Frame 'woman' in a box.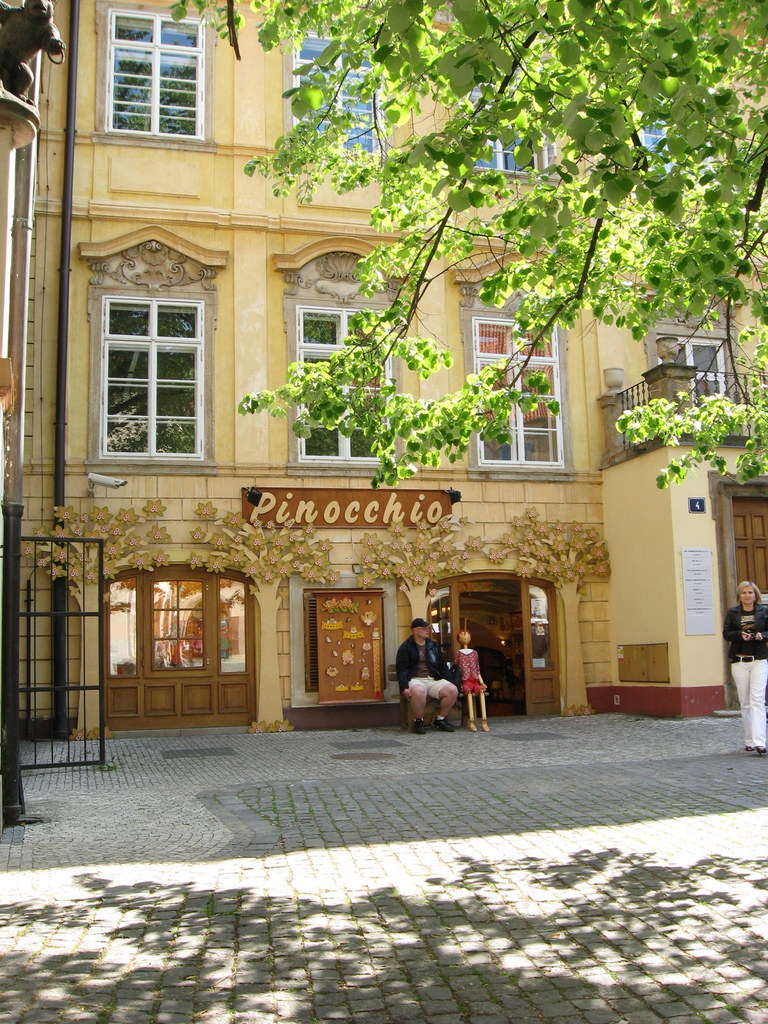
719:587:767:742.
